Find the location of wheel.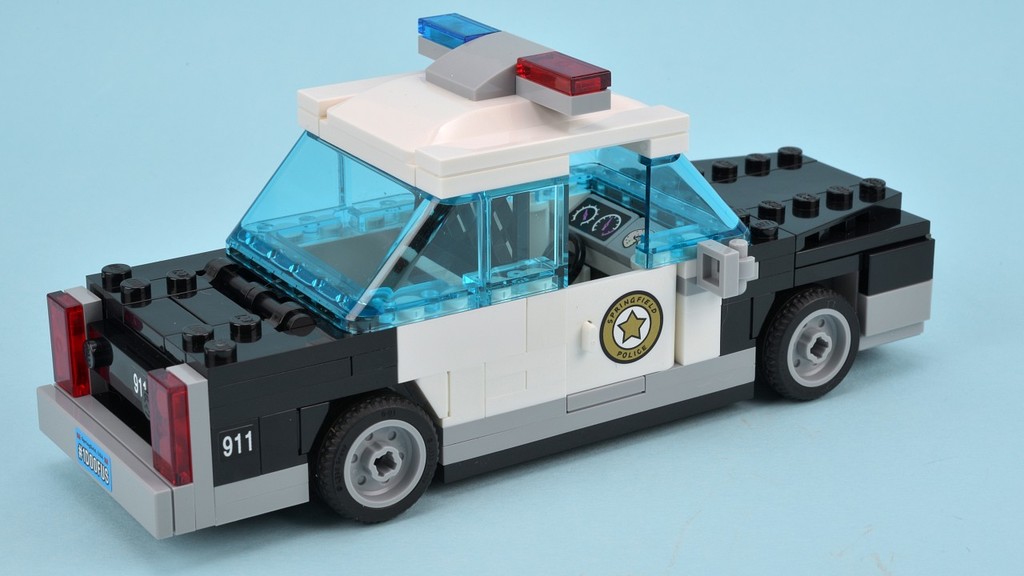
Location: (x1=300, y1=397, x2=437, y2=514).
